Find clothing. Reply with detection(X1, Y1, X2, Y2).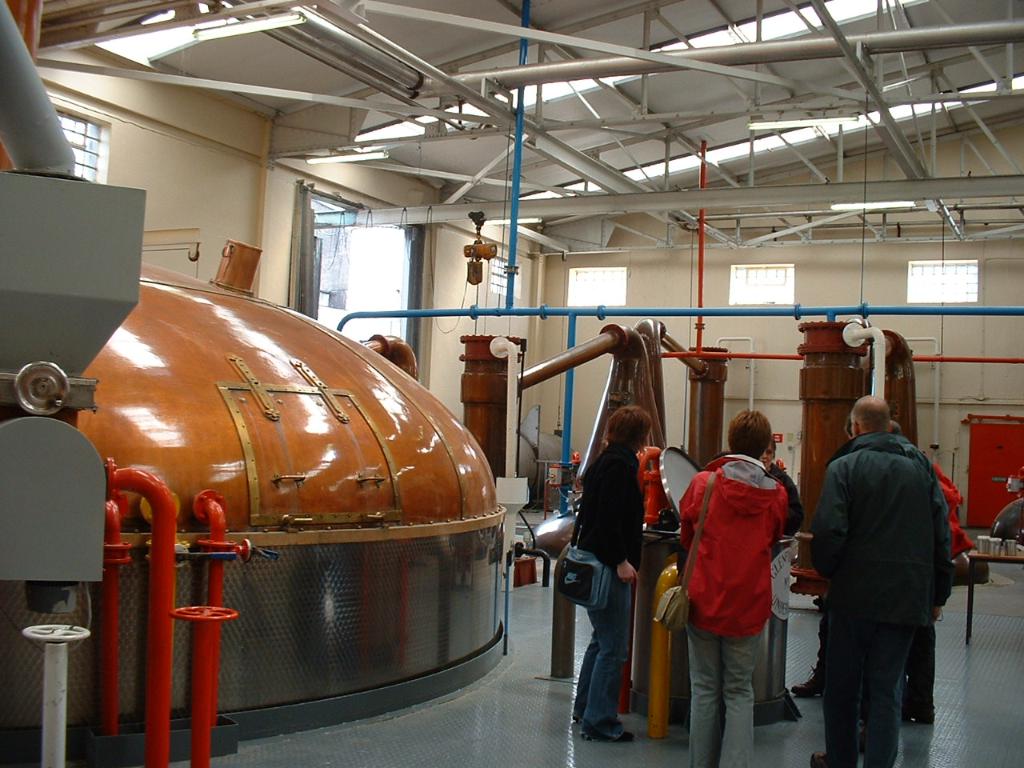
detection(798, 426, 952, 767).
